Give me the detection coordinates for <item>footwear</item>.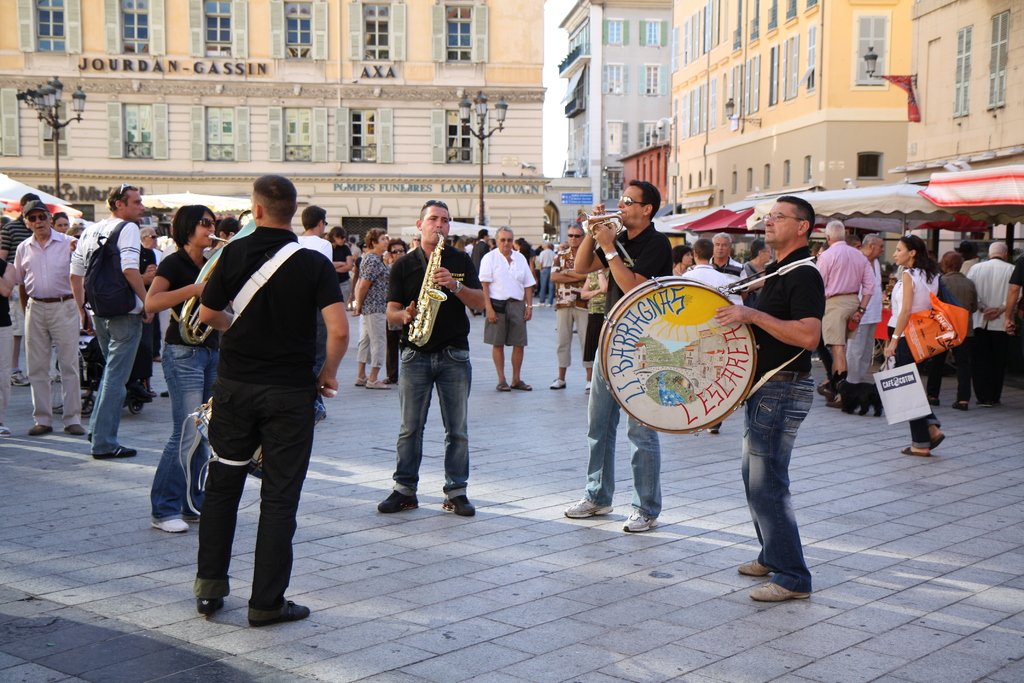
x1=12, y1=370, x2=31, y2=386.
